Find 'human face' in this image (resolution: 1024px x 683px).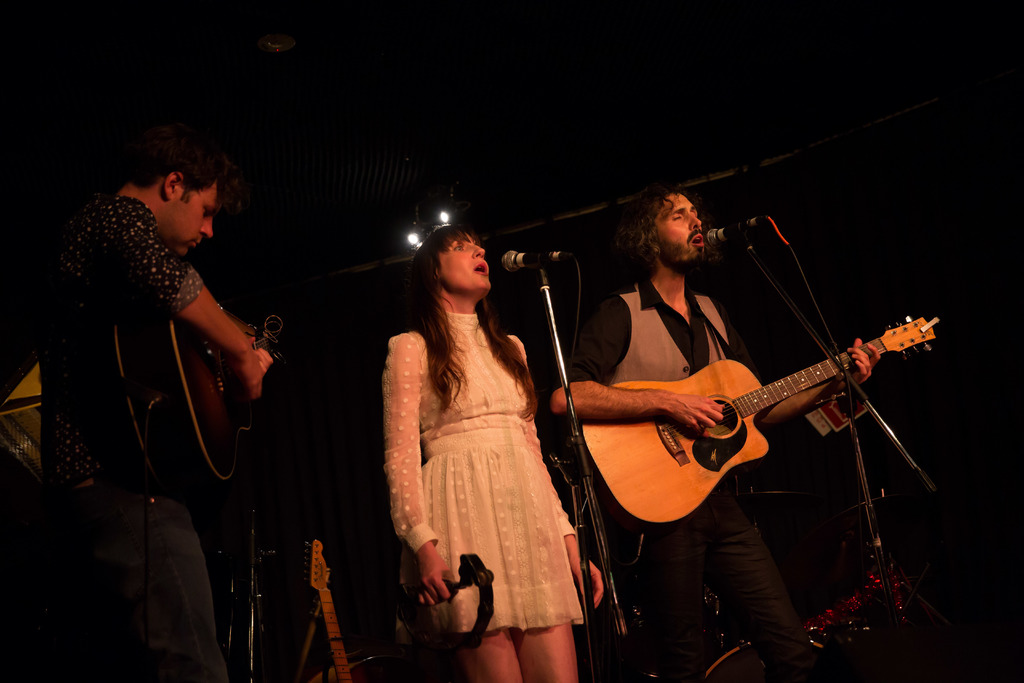
[437, 233, 491, 292].
